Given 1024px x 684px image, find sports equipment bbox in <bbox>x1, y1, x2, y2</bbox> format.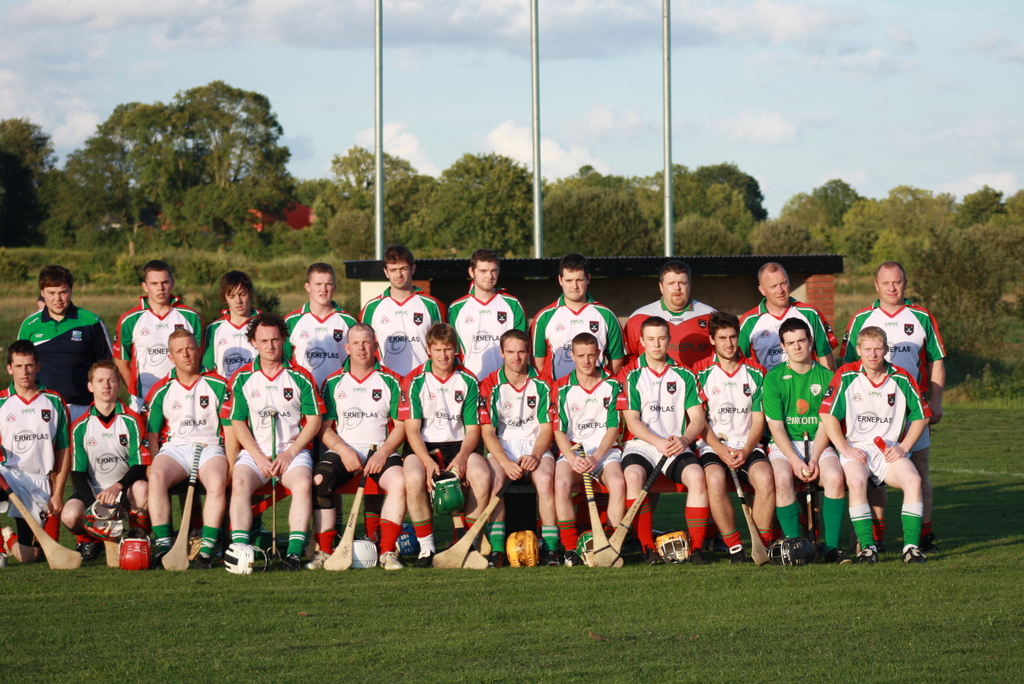
<bbox>221, 542, 264, 576</bbox>.
